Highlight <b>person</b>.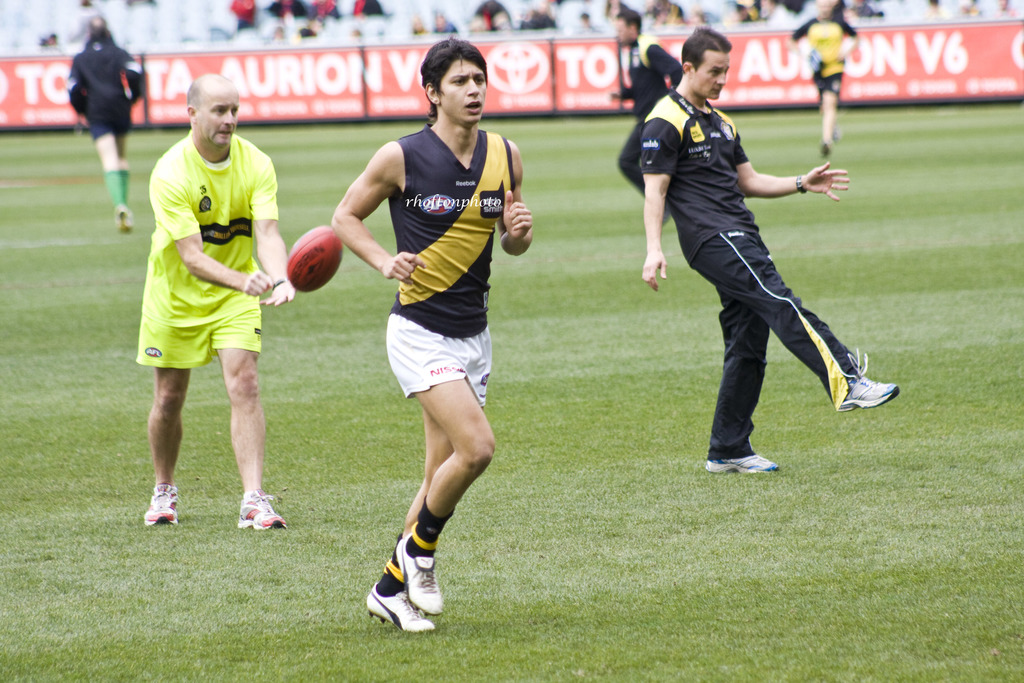
Highlighted region: x1=642 y1=29 x2=902 y2=478.
